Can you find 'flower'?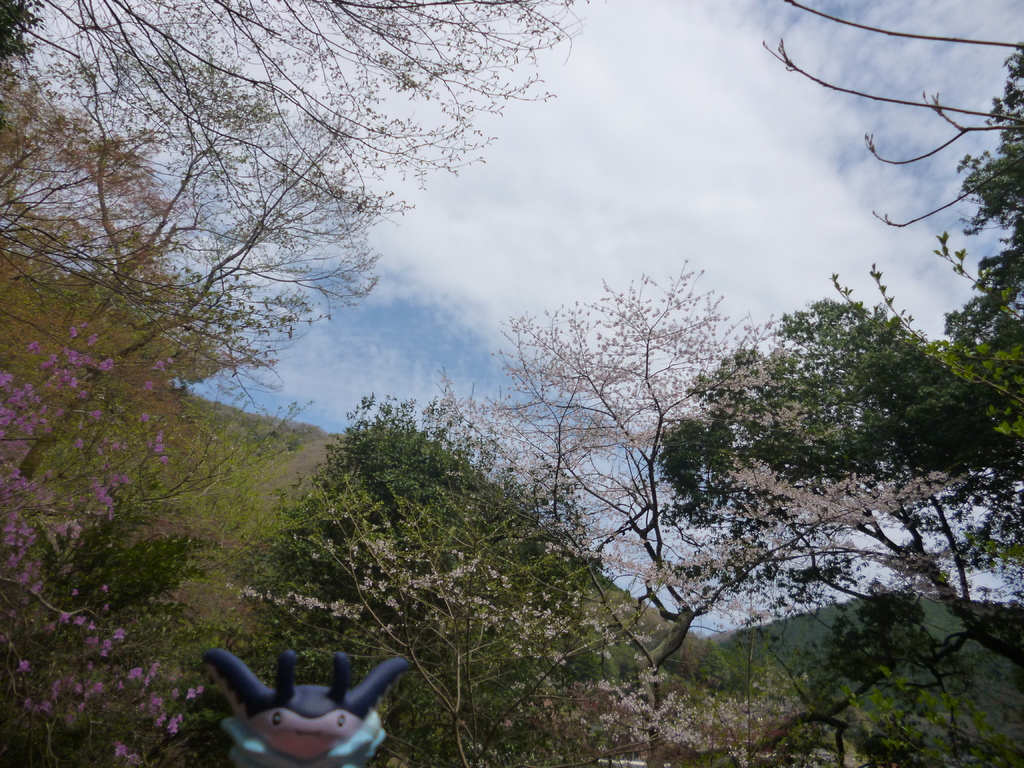
Yes, bounding box: pyautogui.locateOnScreen(72, 436, 83, 450).
